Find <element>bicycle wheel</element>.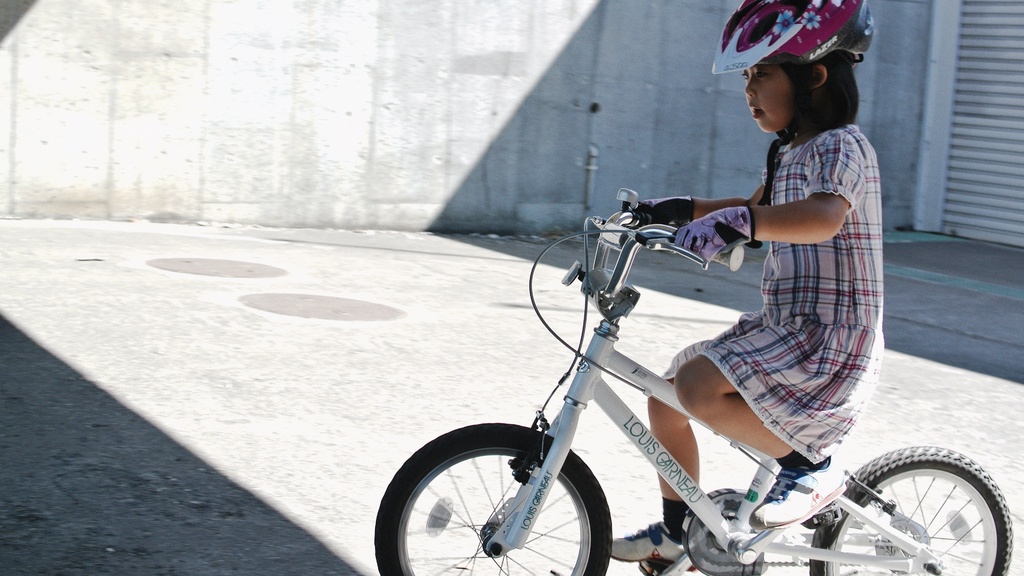
l=372, t=418, r=610, b=575.
